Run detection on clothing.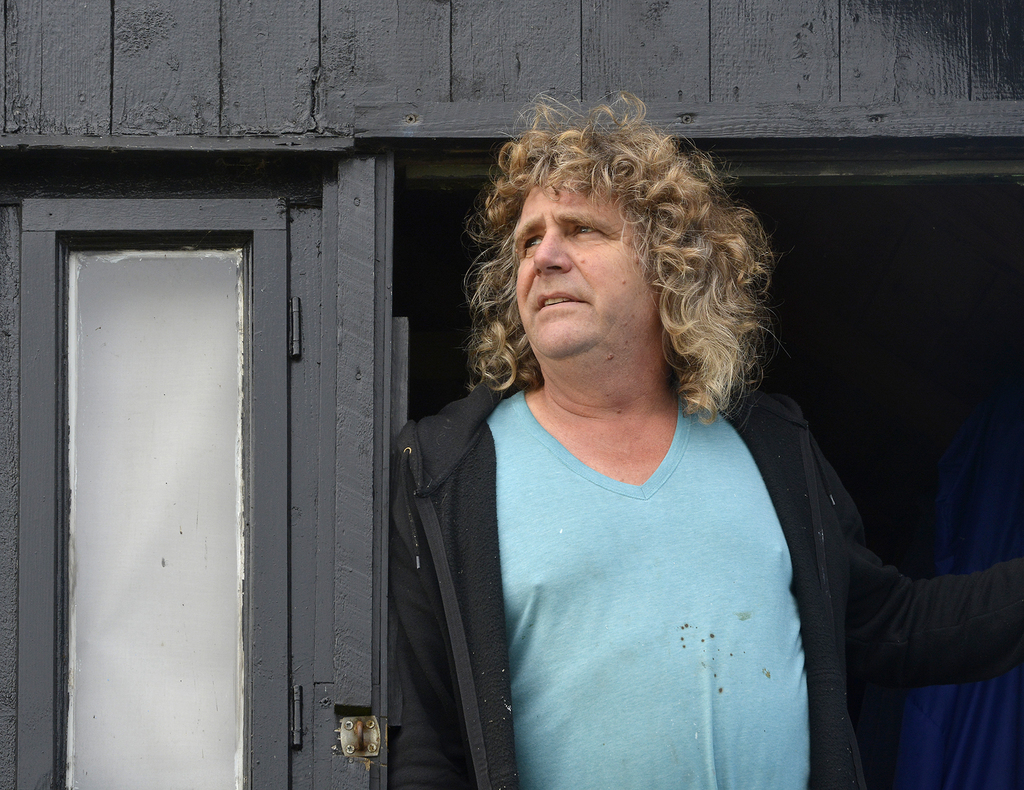
Result: 374, 316, 862, 771.
